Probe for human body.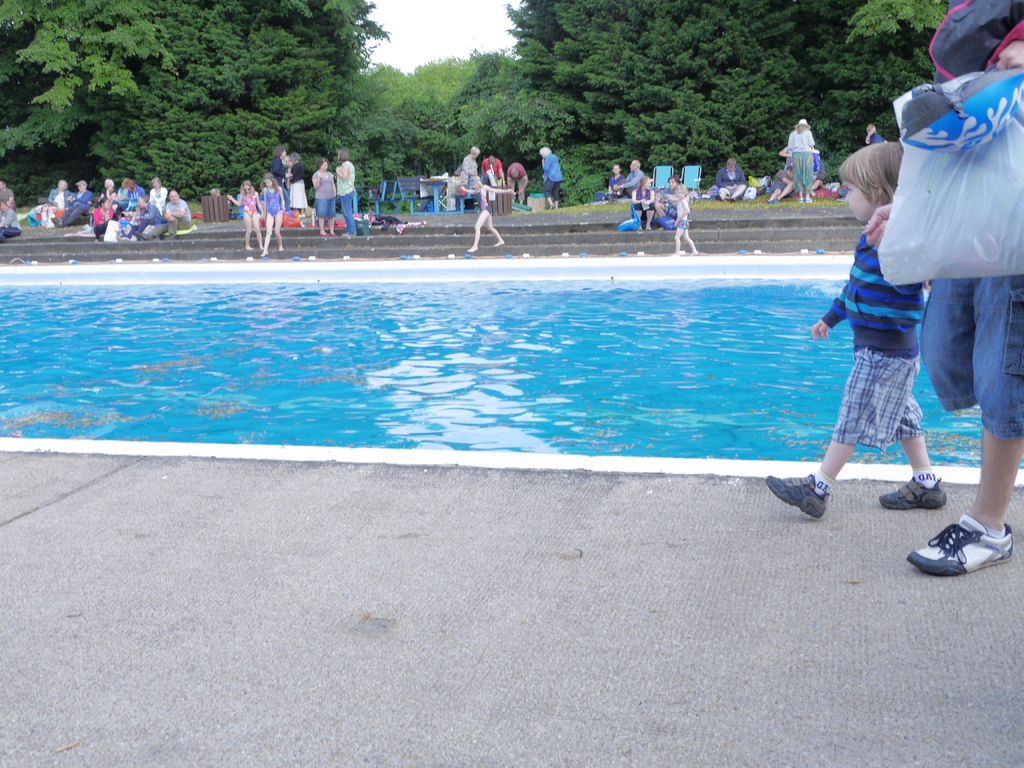
Probe result: [x1=0, y1=200, x2=25, y2=241].
